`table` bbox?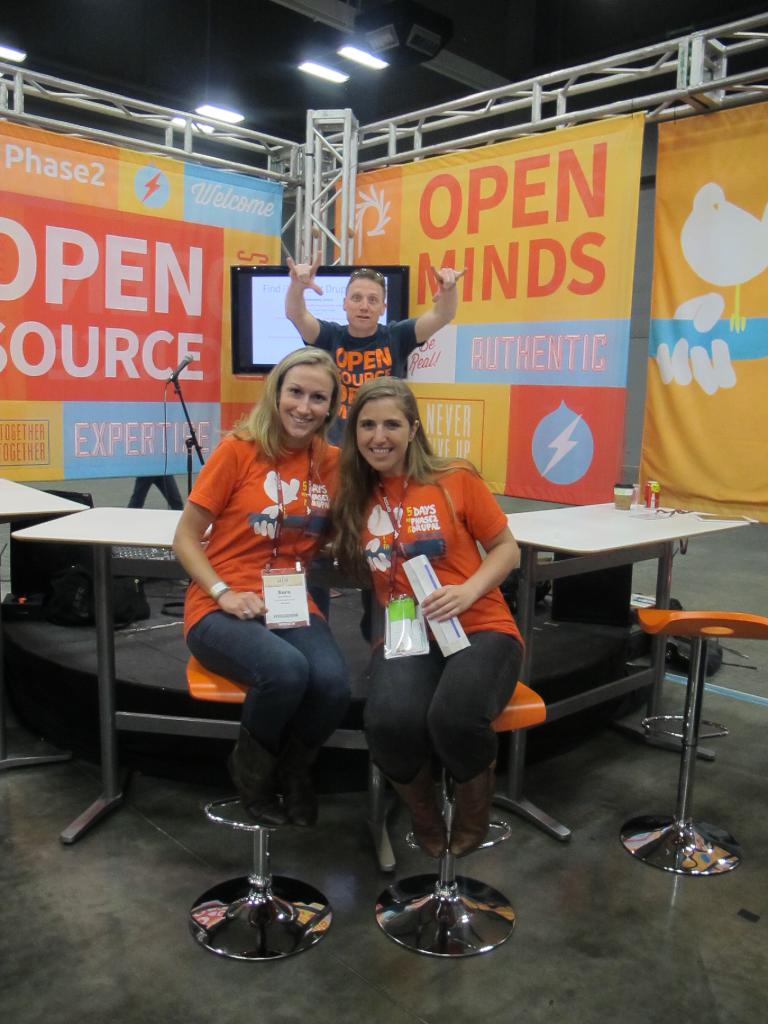
[left=490, top=488, right=749, bottom=614]
